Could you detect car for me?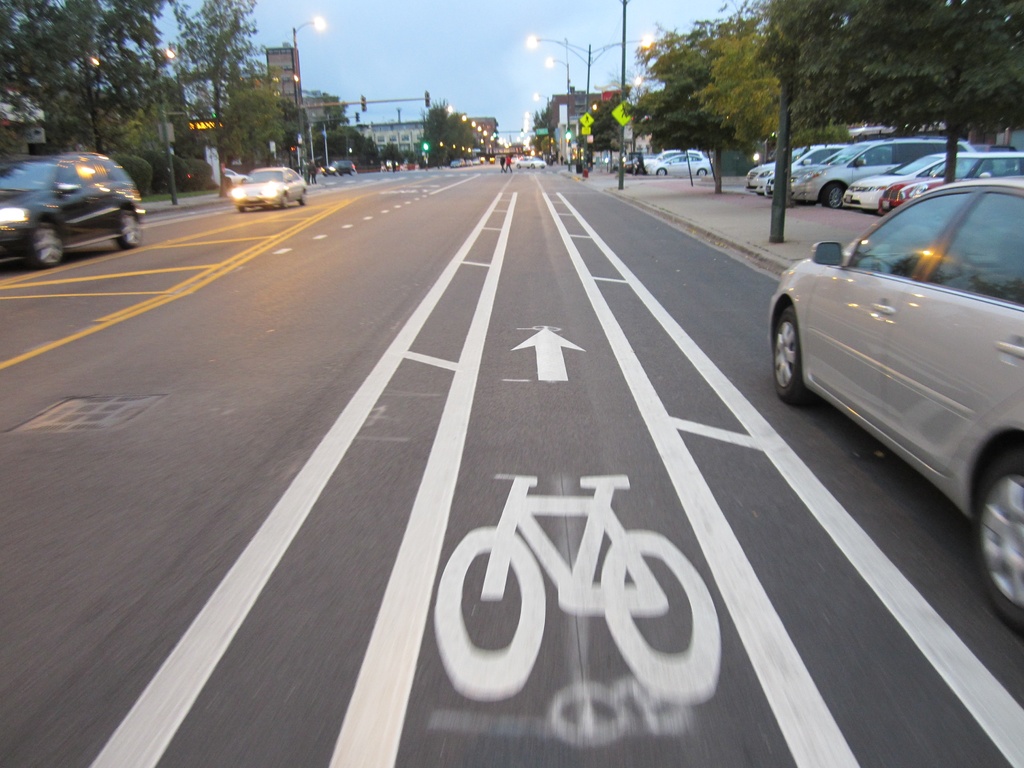
Detection result: 0, 145, 145, 270.
